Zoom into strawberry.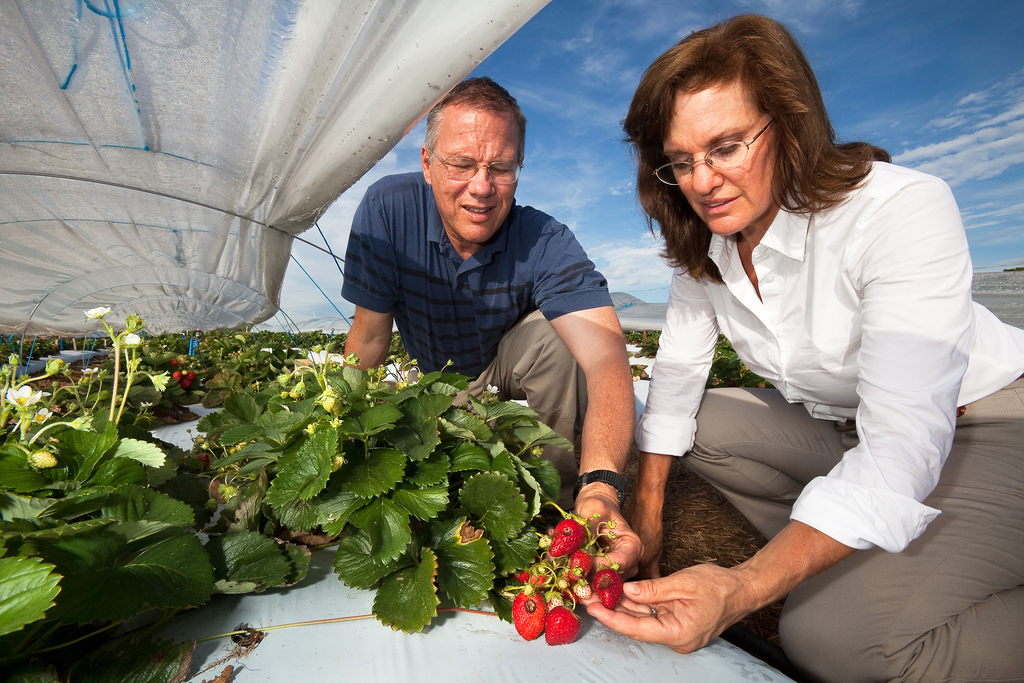
Zoom target: [x1=181, y1=377, x2=192, y2=387].
